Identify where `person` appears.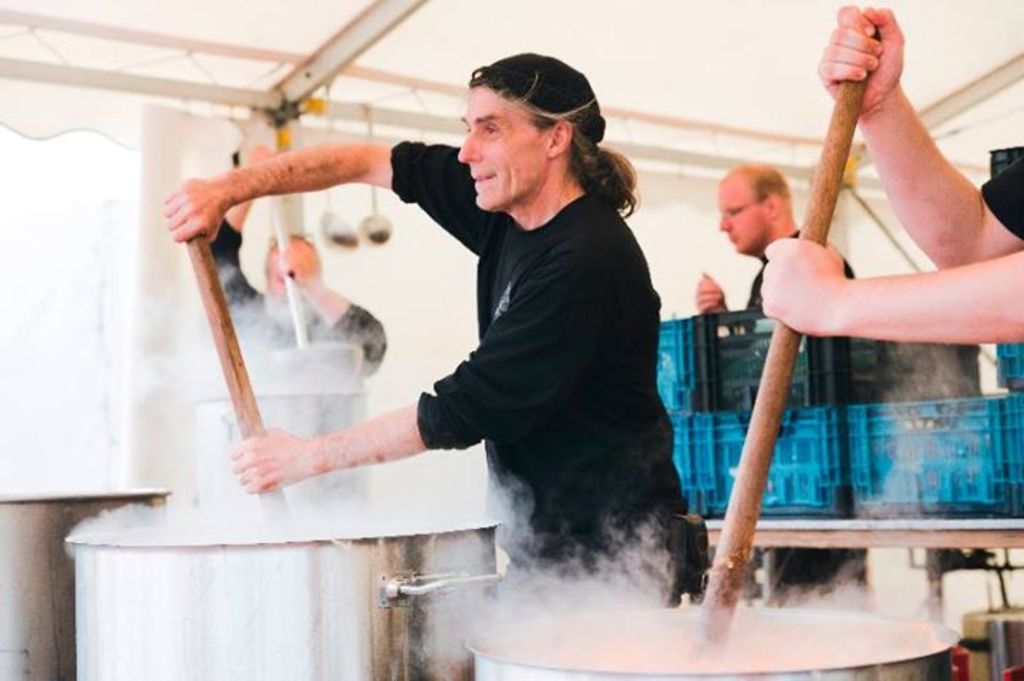
Appears at <box>208,141,387,374</box>.
